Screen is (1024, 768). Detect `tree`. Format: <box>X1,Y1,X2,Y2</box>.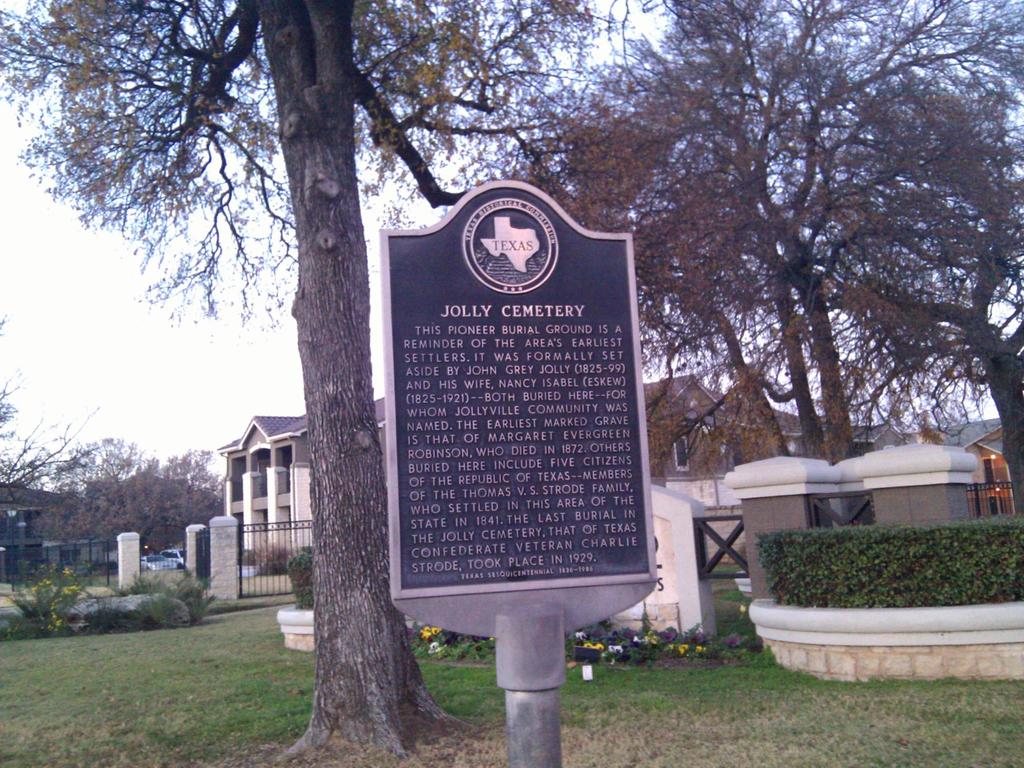
<box>811,3,1023,515</box>.
